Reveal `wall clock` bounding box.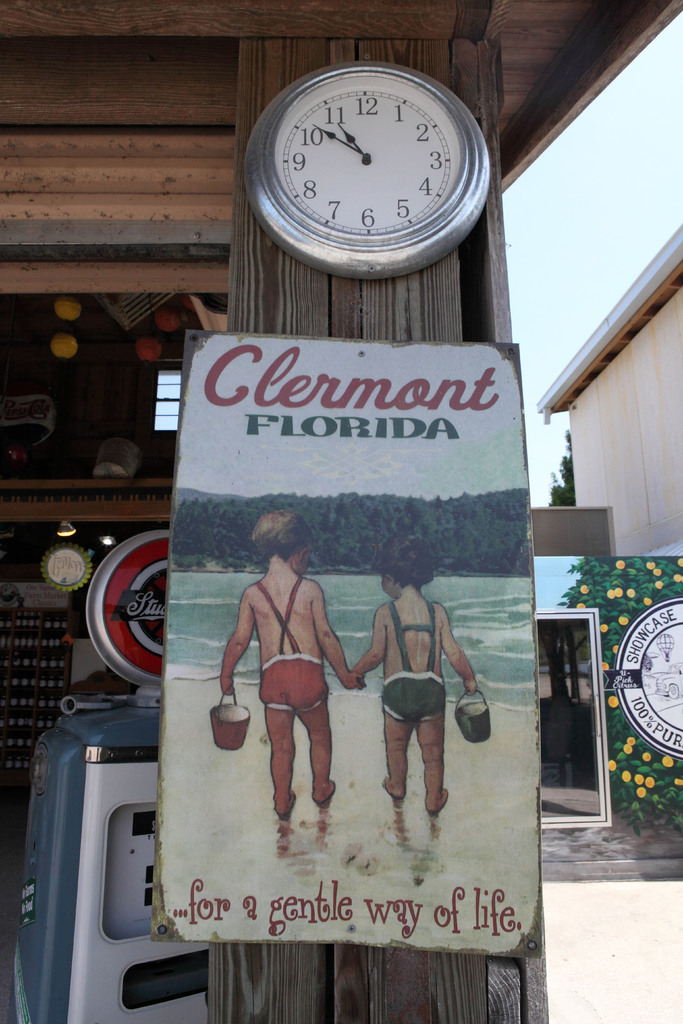
Revealed: {"x1": 242, "y1": 61, "x2": 491, "y2": 277}.
